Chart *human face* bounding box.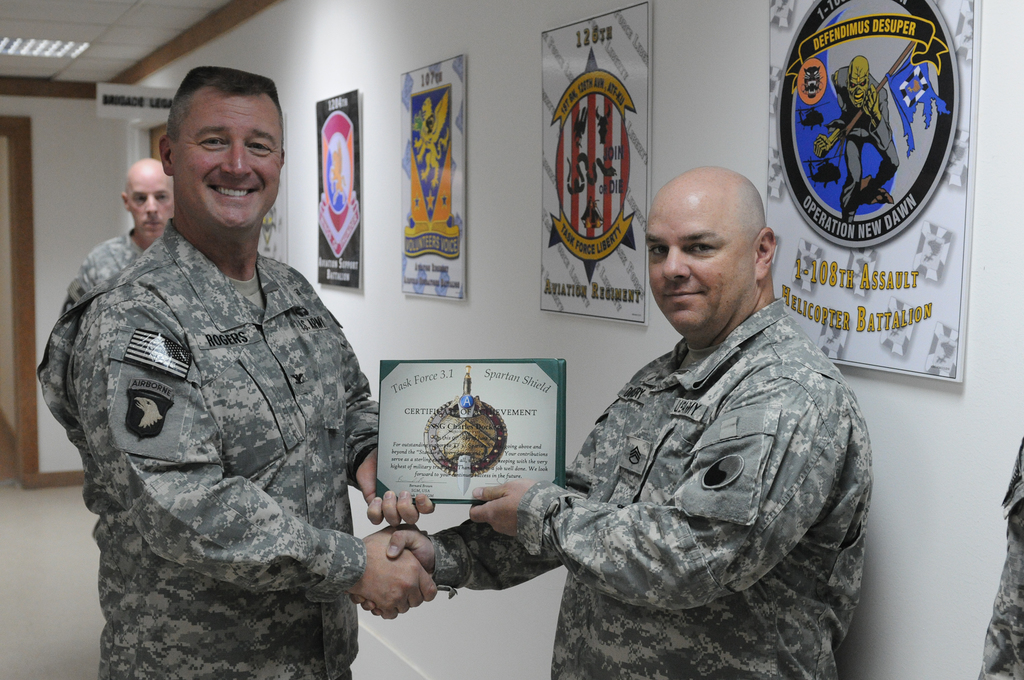
Charted: [left=641, top=190, right=758, bottom=336].
